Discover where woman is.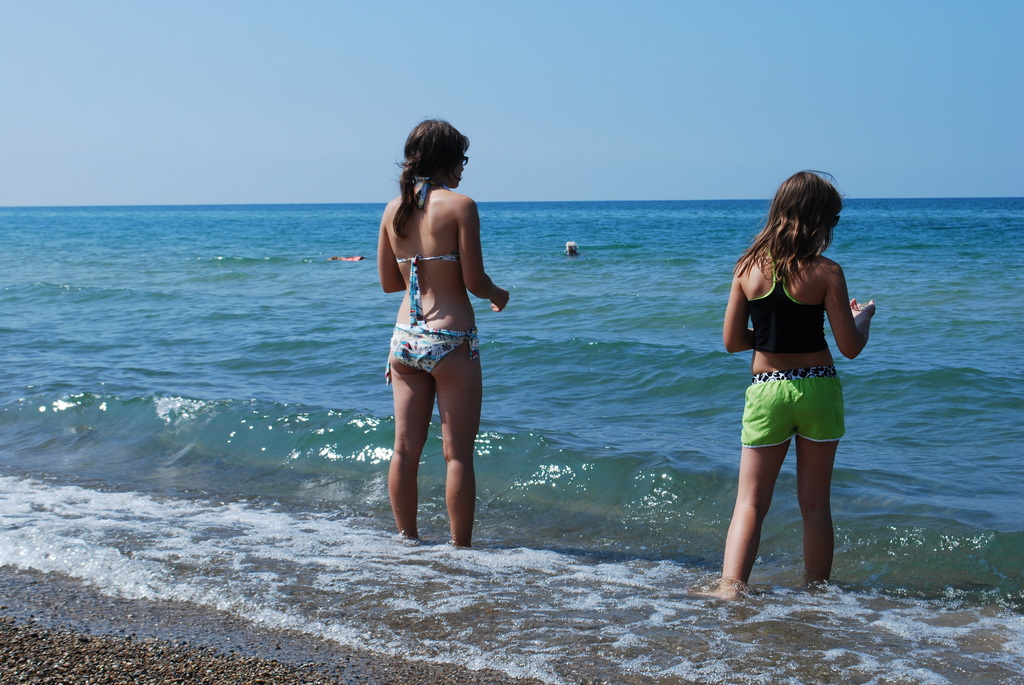
Discovered at 705 162 876 607.
